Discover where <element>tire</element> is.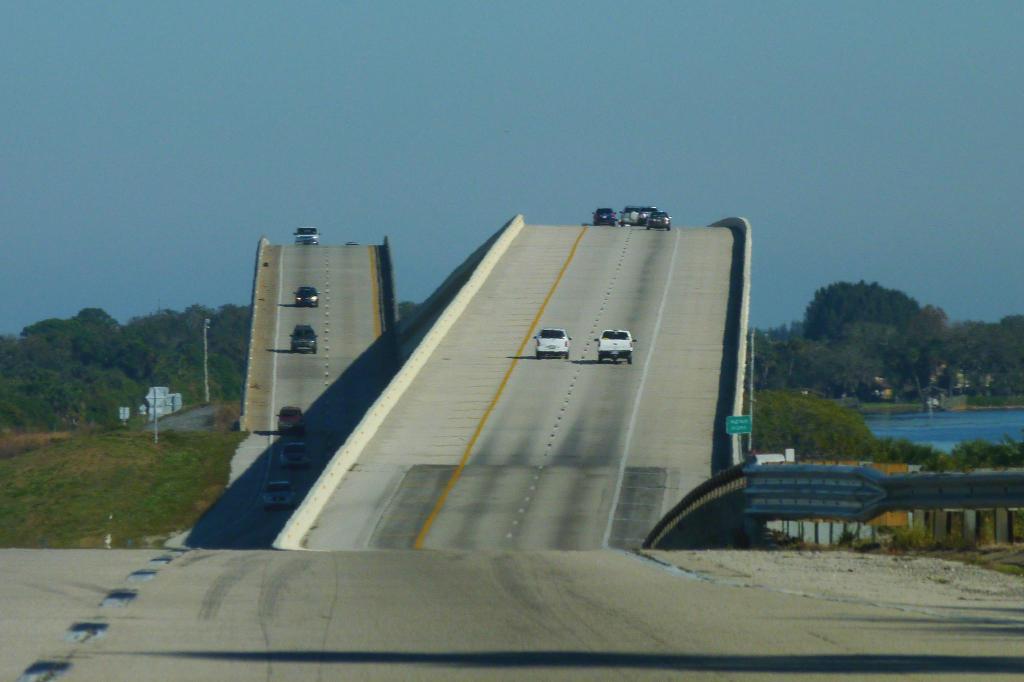
Discovered at rect(534, 354, 541, 360).
